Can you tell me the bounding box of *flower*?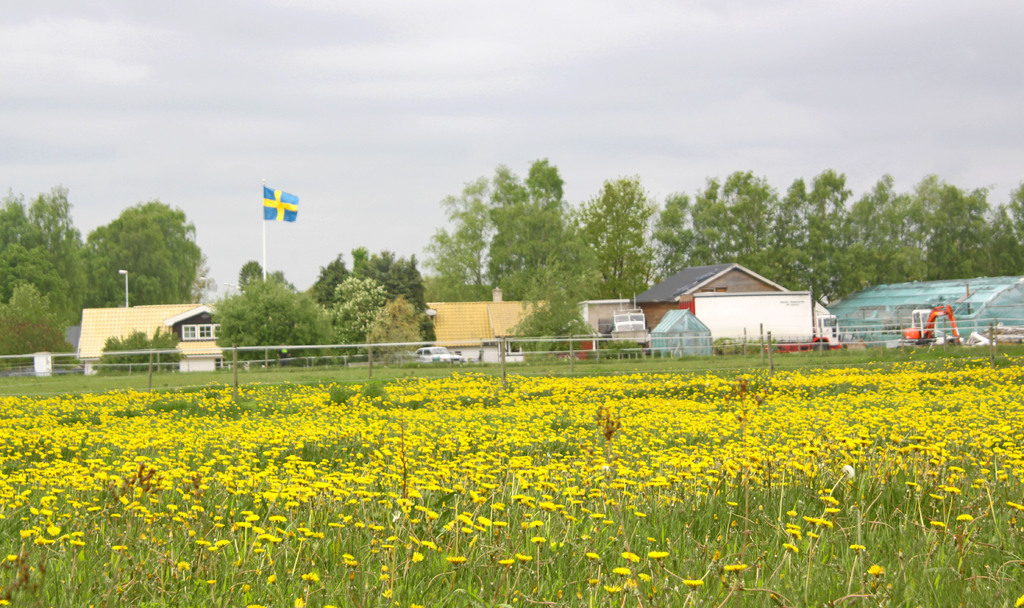
box(639, 576, 655, 581).
